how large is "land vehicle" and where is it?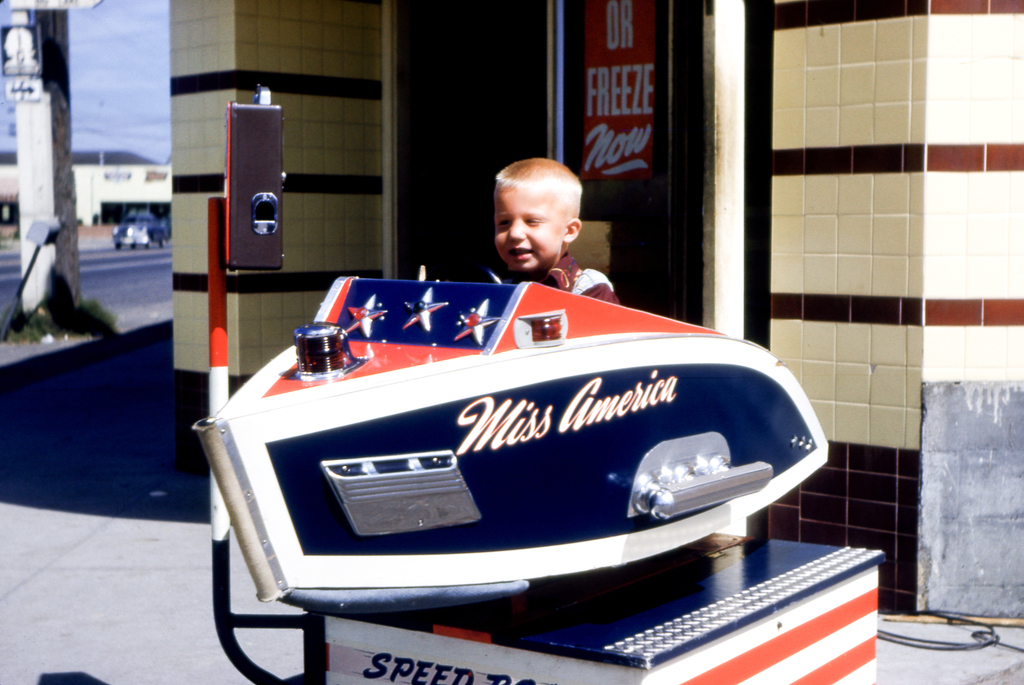
Bounding box: detection(112, 202, 168, 250).
